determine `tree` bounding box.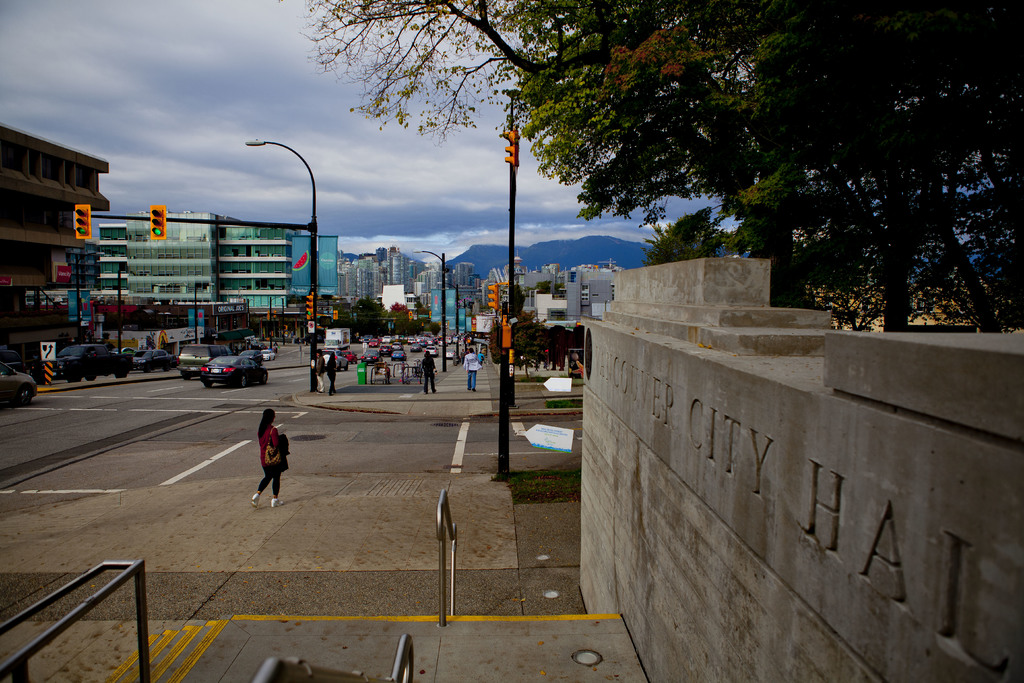
Determined: BBox(383, 299, 412, 347).
